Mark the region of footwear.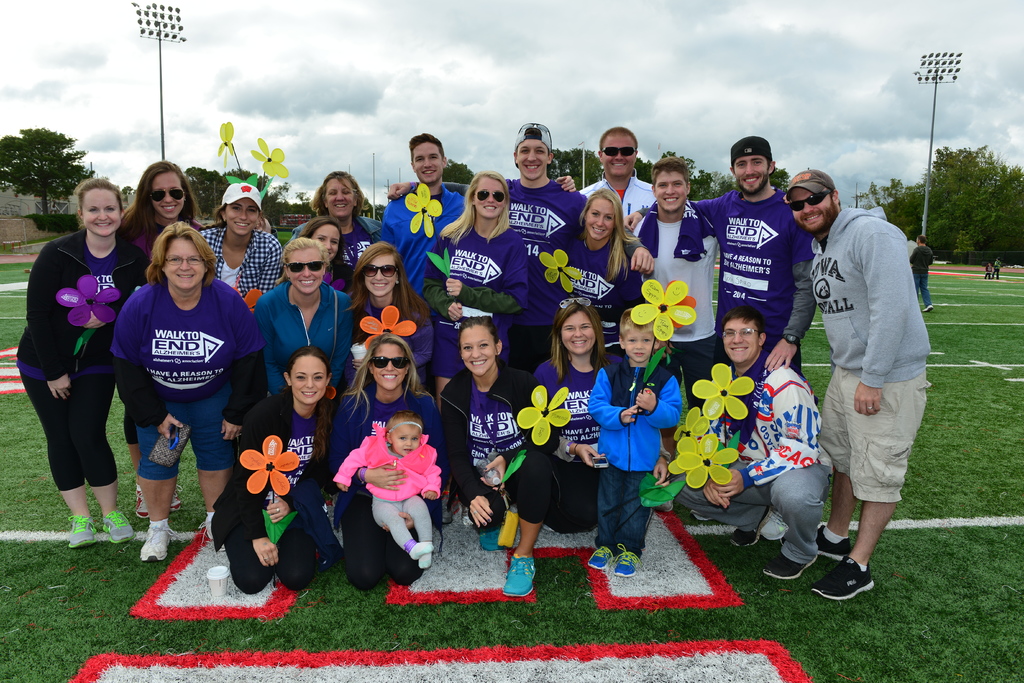
Region: {"x1": 760, "y1": 514, "x2": 786, "y2": 536}.
